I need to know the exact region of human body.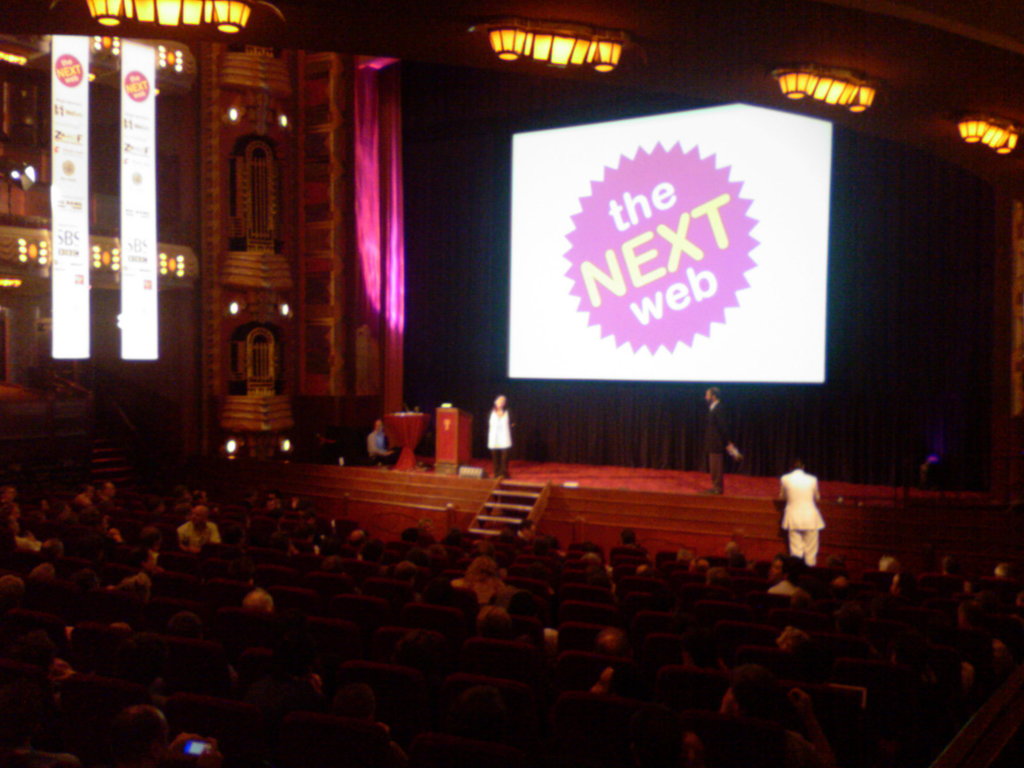
Region: region(993, 562, 1012, 575).
